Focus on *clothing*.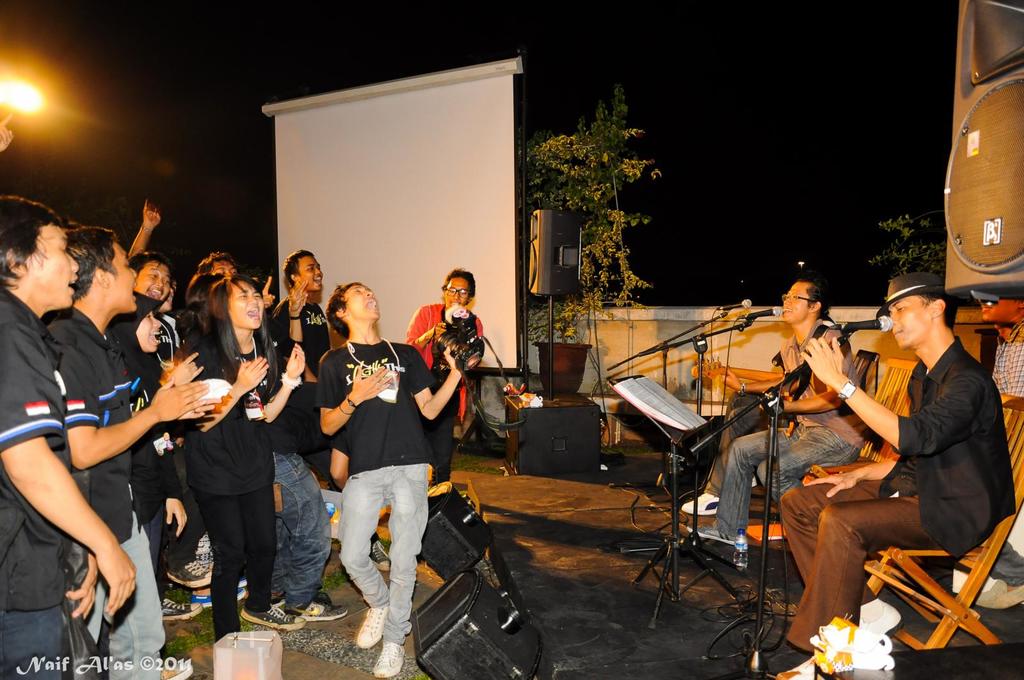
Focused at (713, 332, 863, 538).
